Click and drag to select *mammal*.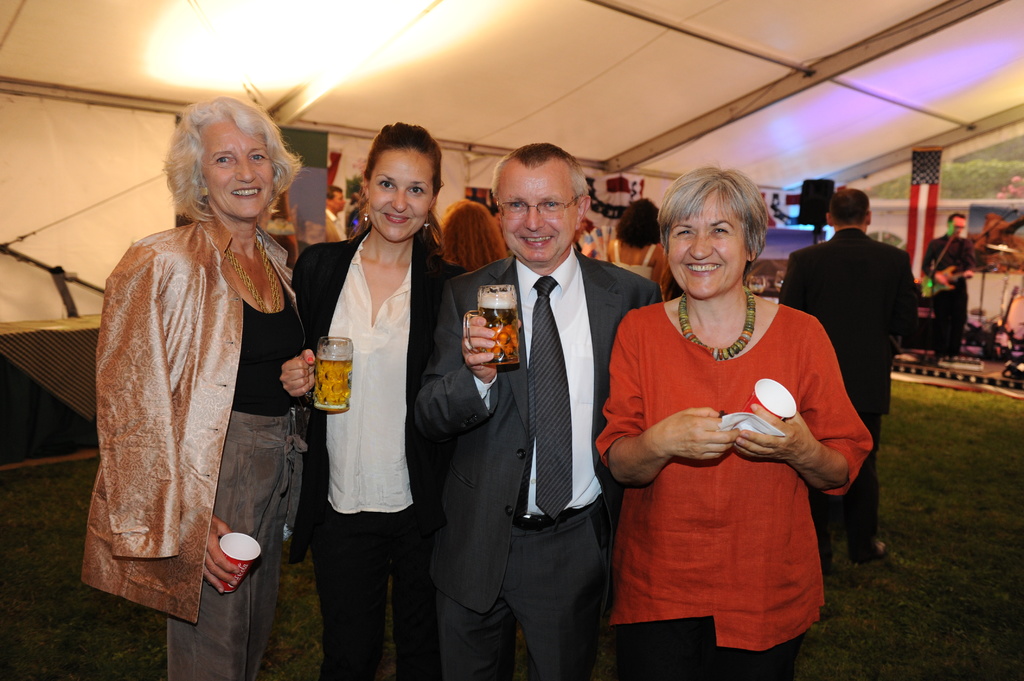
Selection: select_region(290, 115, 479, 680).
